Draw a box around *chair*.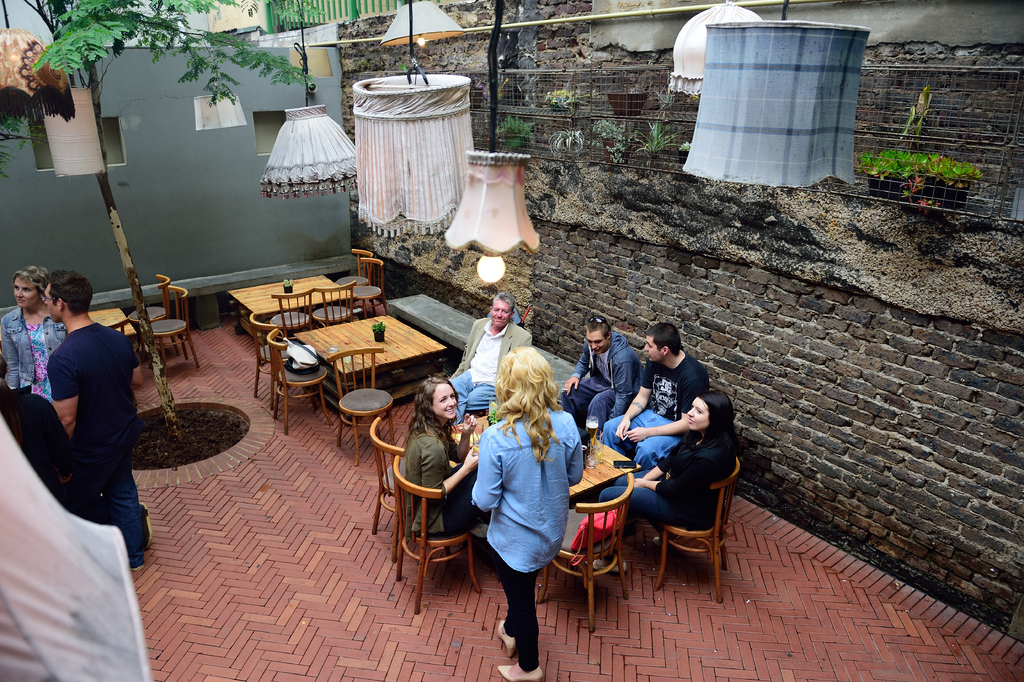
374/415/406/563.
